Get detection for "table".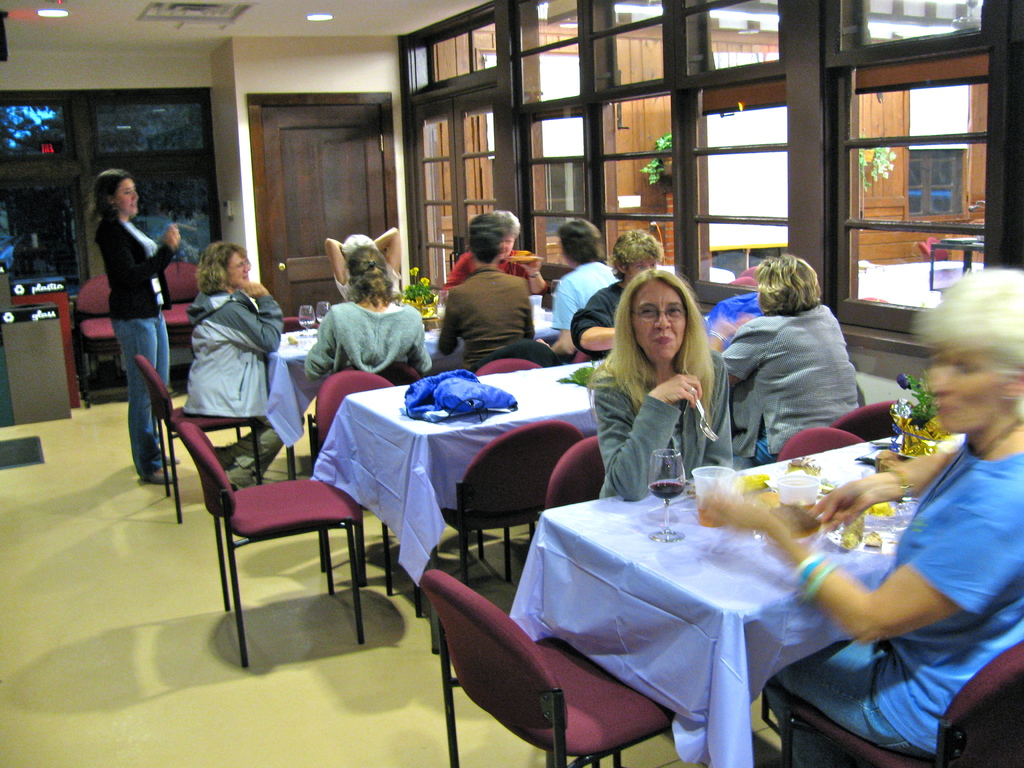
Detection: bbox=[511, 431, 965, 767].
